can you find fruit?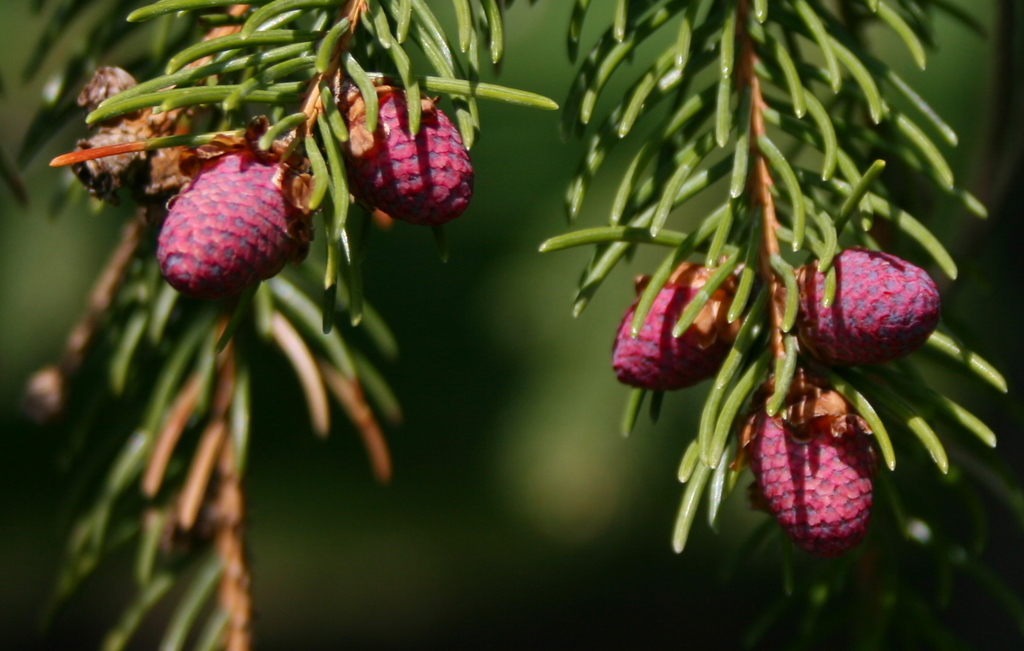
Yes, bounding box: [792,247,943,367].
